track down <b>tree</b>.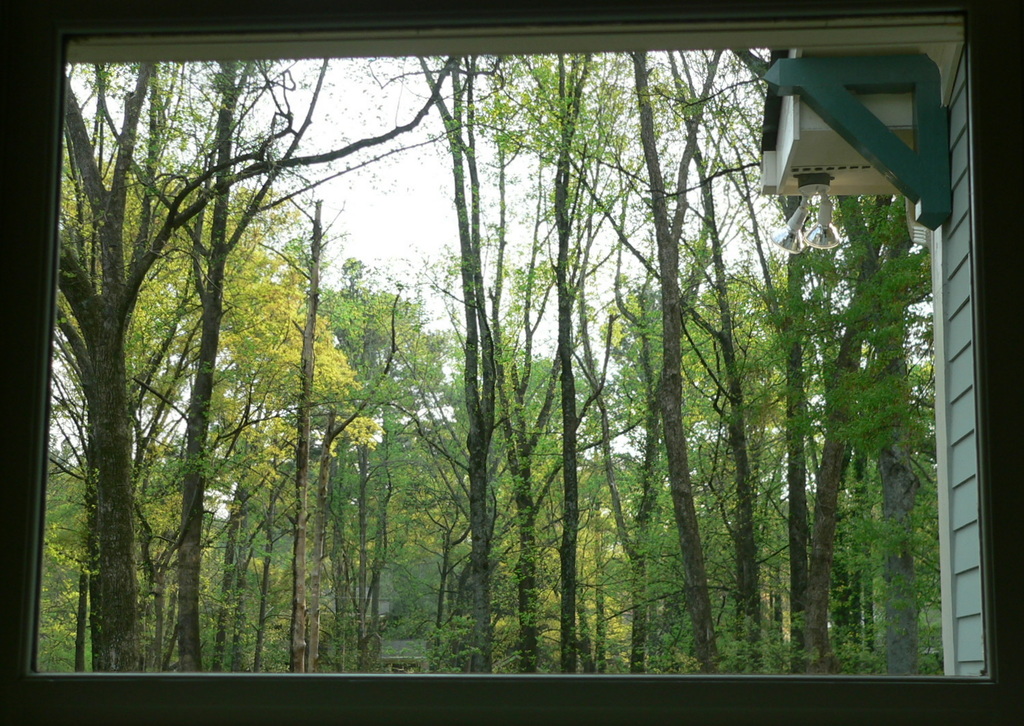
Tracked to l=452, t=44, r=651, b=671.
